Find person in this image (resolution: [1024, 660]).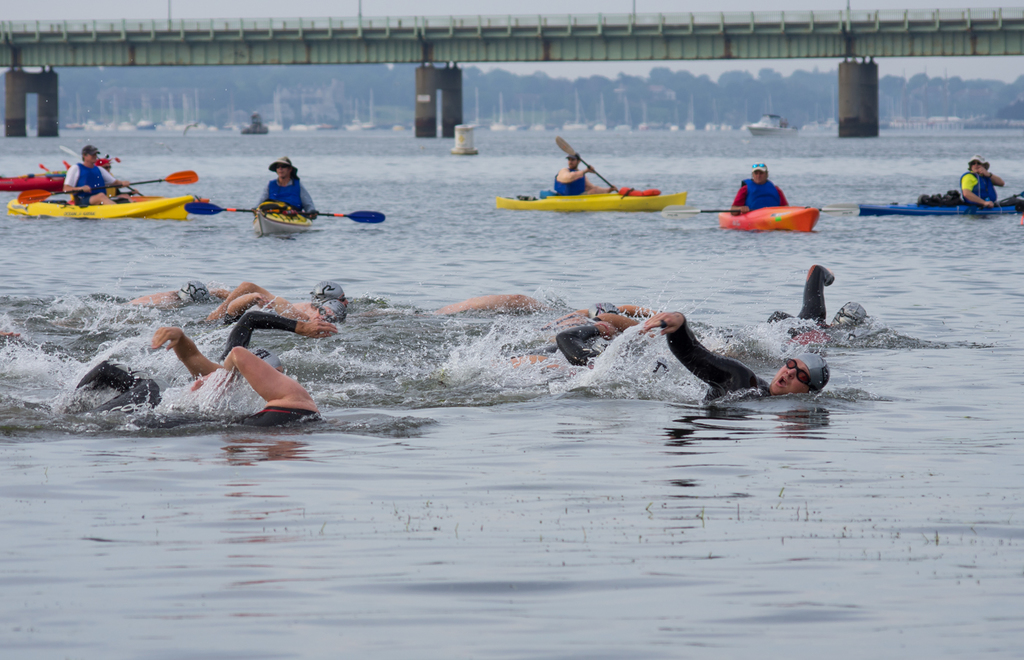
bbox=[61, 143, 132, 205].
